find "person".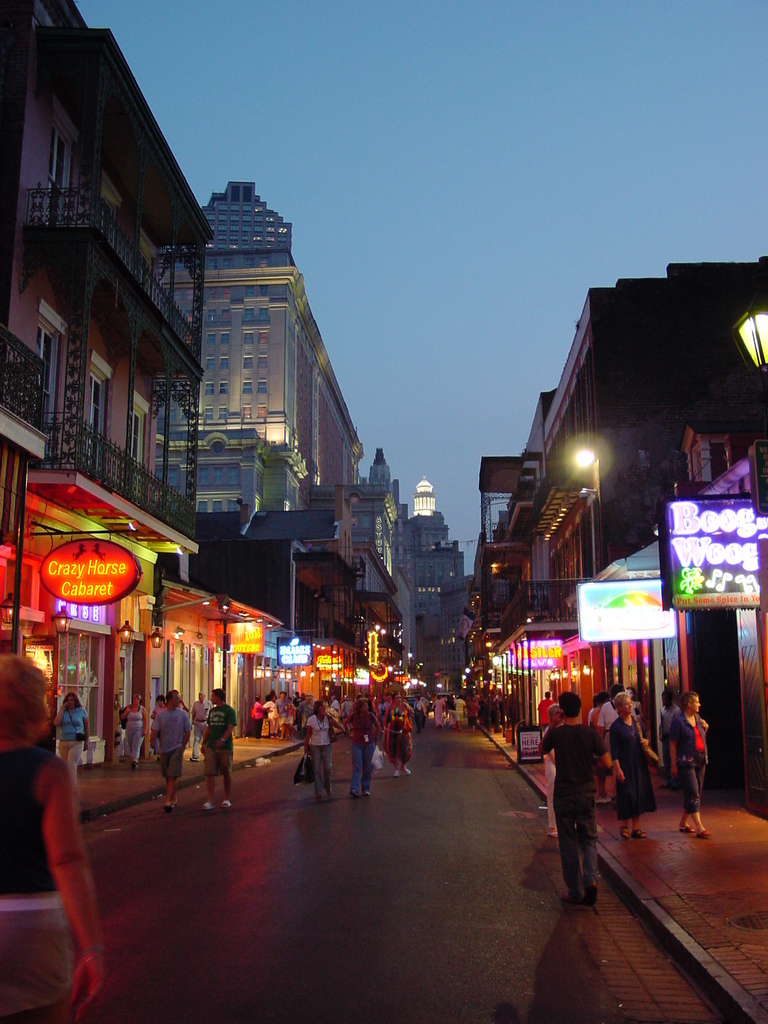
pyautogui.locateOnScreen(531, 688, 613, 889).
